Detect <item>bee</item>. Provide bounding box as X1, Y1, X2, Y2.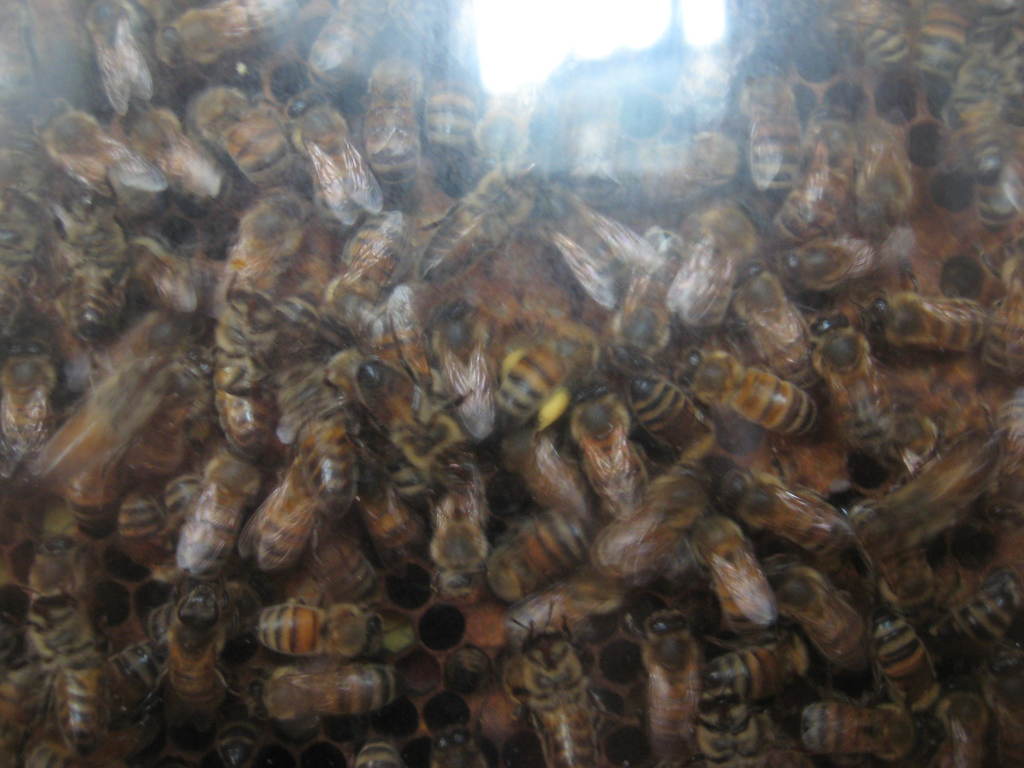
488, 319, 597, 433.
